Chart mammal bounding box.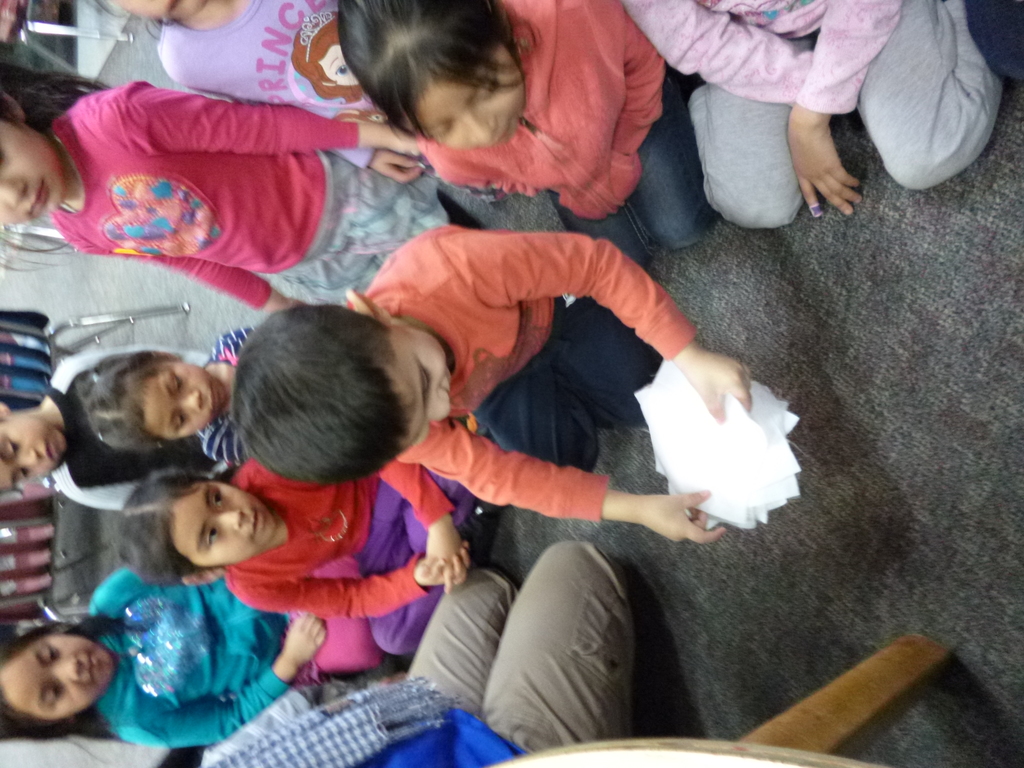
Charted: (225, 209, 767, 549).
